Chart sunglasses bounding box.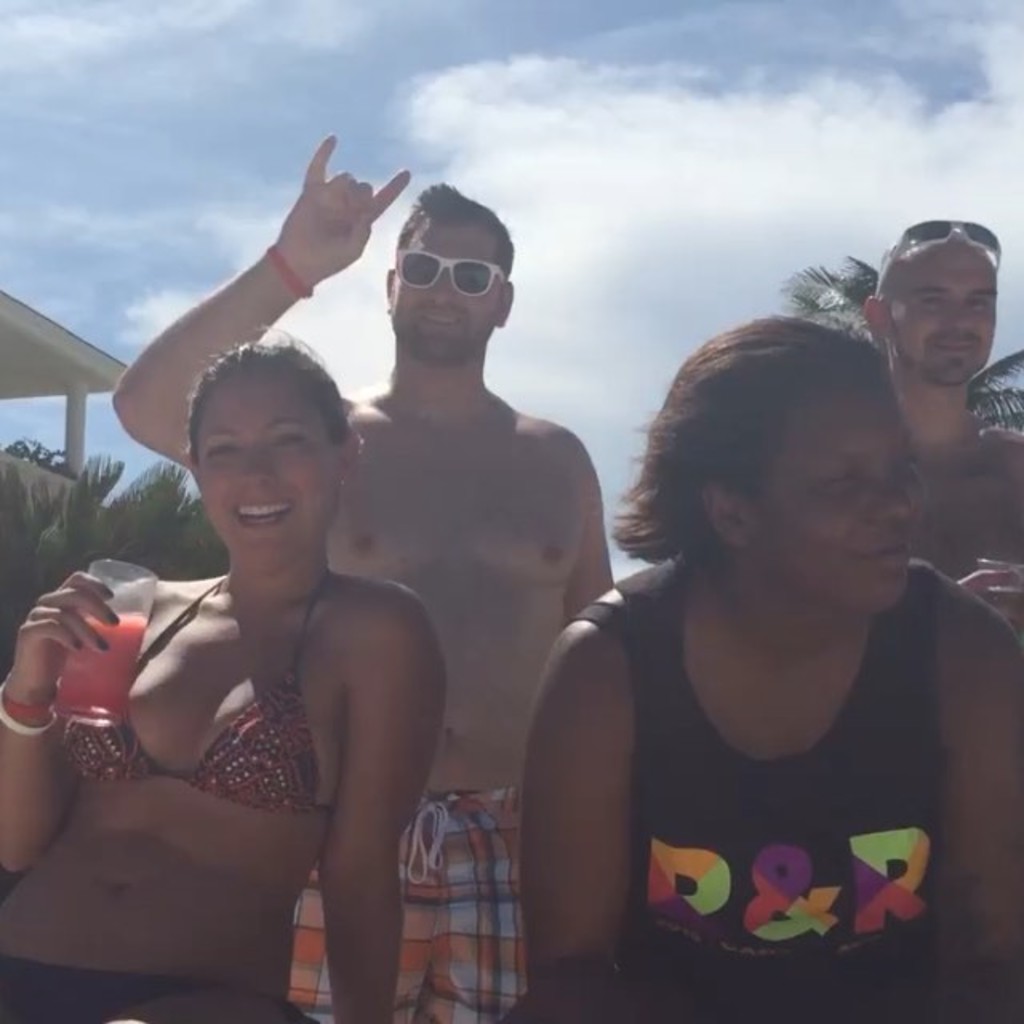
Charted: l=392, t=238, r=504, b=306.
